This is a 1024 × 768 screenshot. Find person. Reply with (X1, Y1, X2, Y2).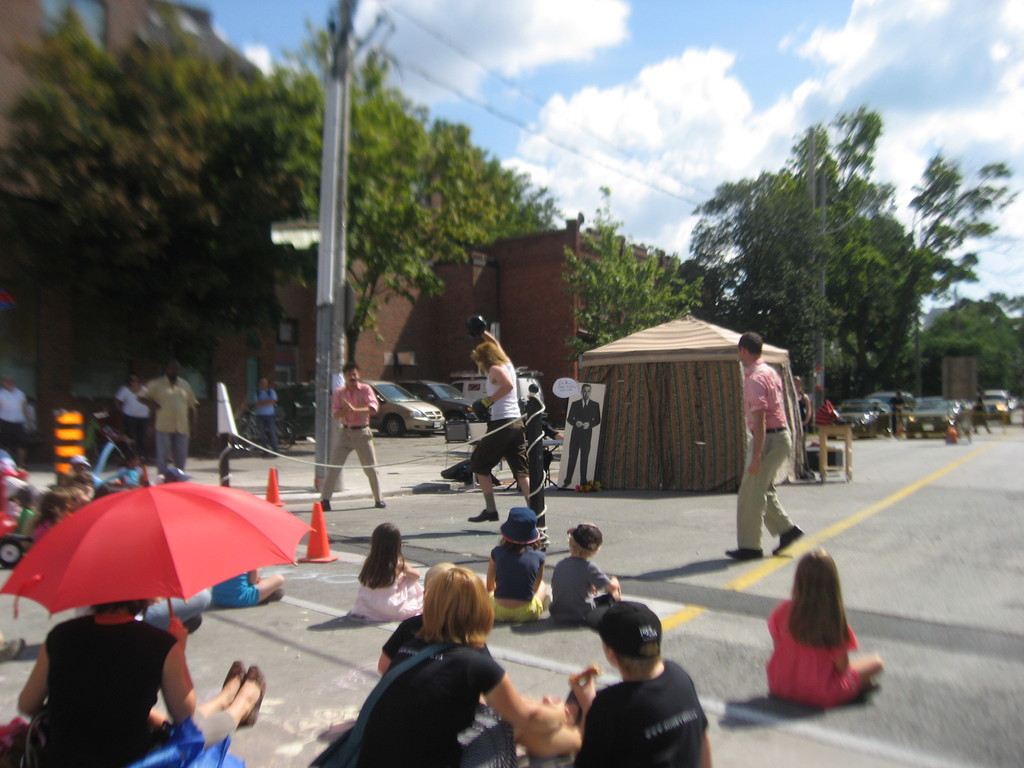
(719, 326, 816, 563).
